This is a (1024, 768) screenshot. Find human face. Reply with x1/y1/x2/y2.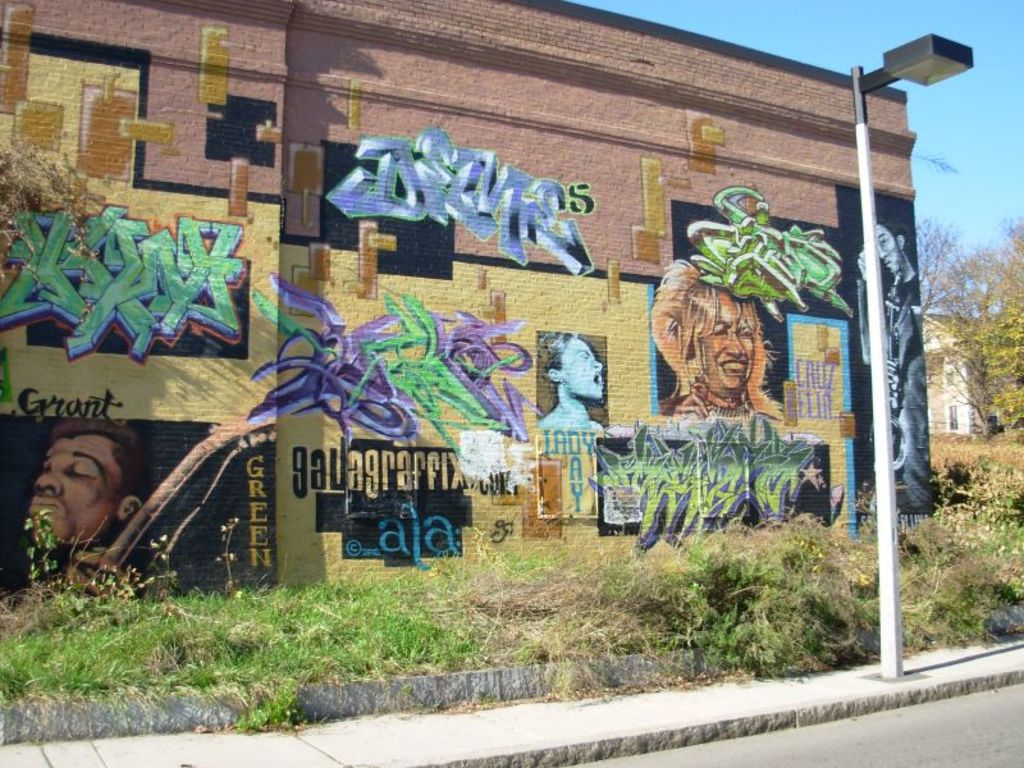
561/334/608/398.
